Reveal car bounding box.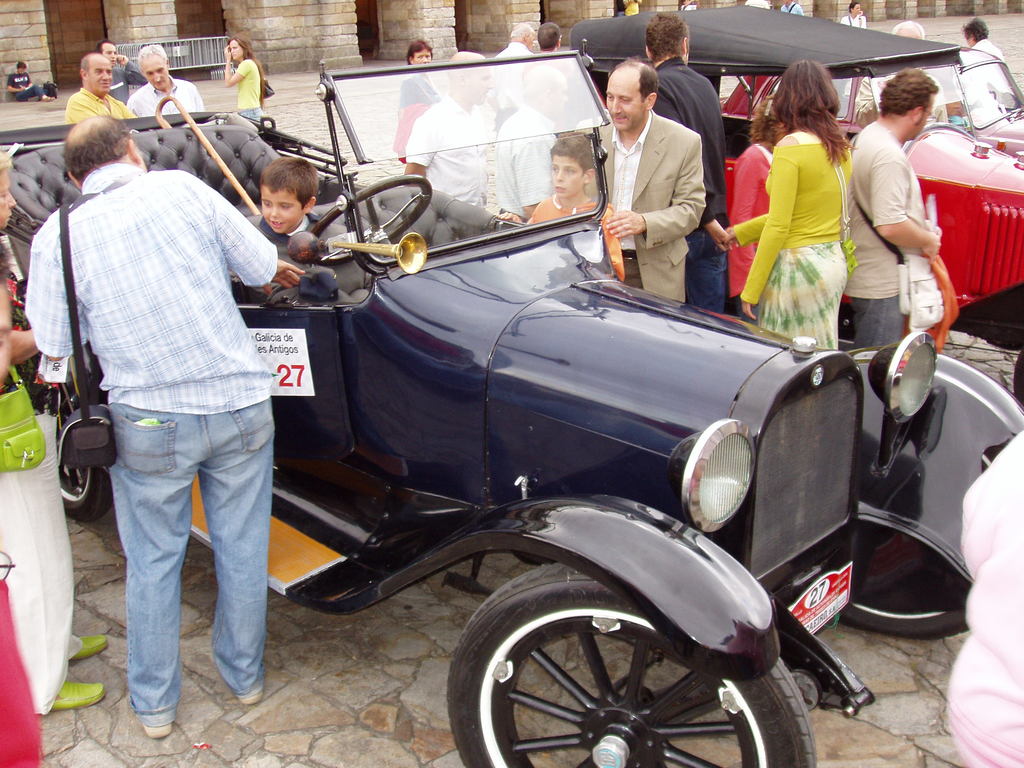
Revealed: 569:0:1023:326.
